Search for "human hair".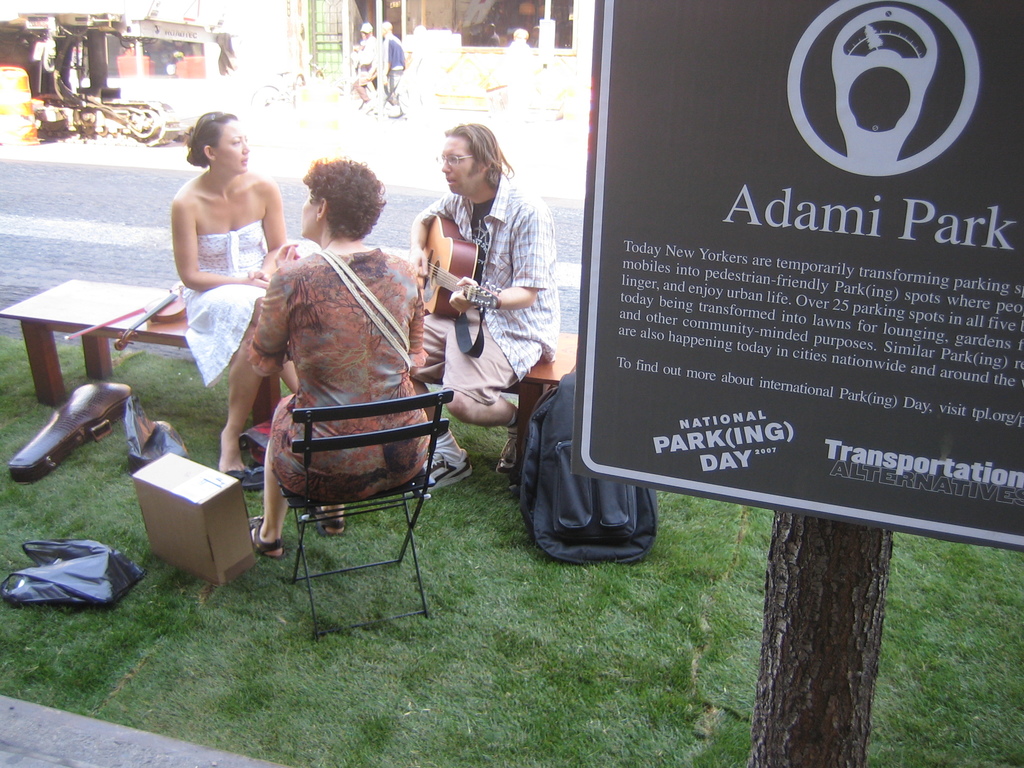
Found at [left=185, top=111, right=239, bottom=170].
